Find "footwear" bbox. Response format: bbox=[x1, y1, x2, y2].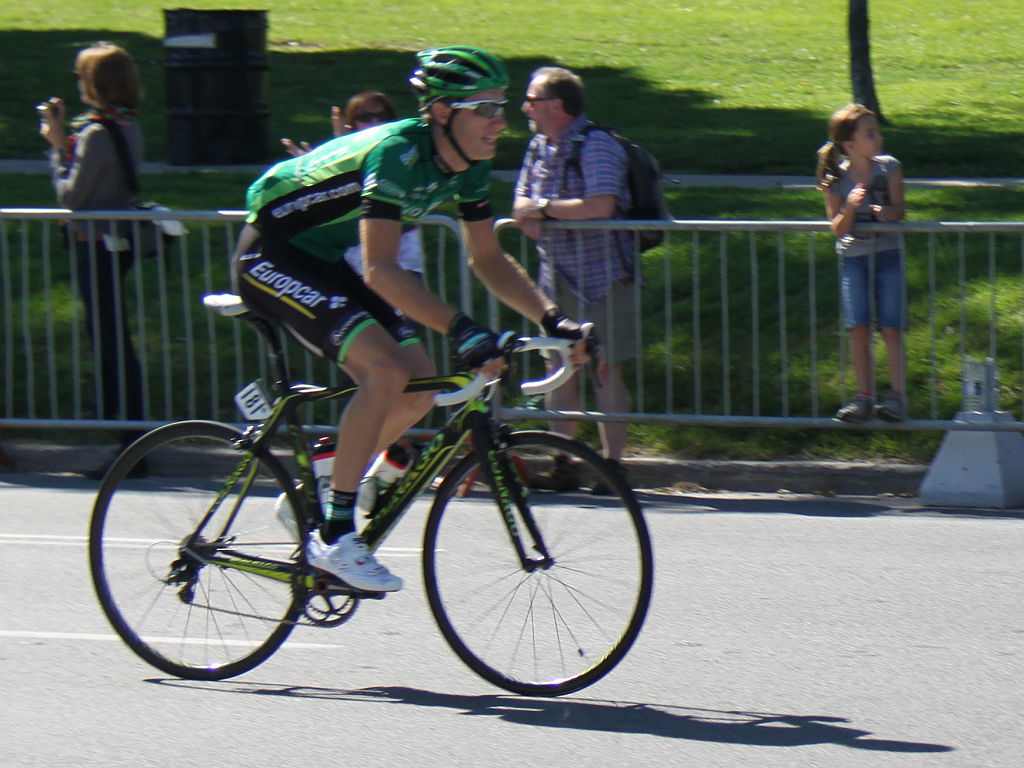
bbox=[302, 526, 410, 588].
